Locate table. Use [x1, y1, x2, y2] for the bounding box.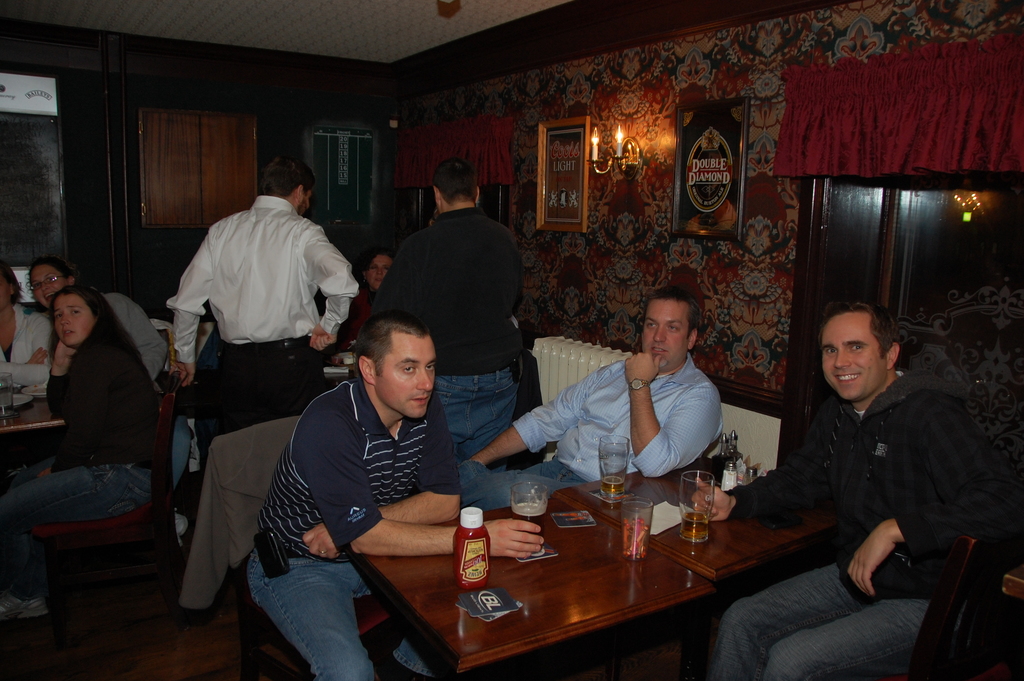
[349, 490, 712, 680].
